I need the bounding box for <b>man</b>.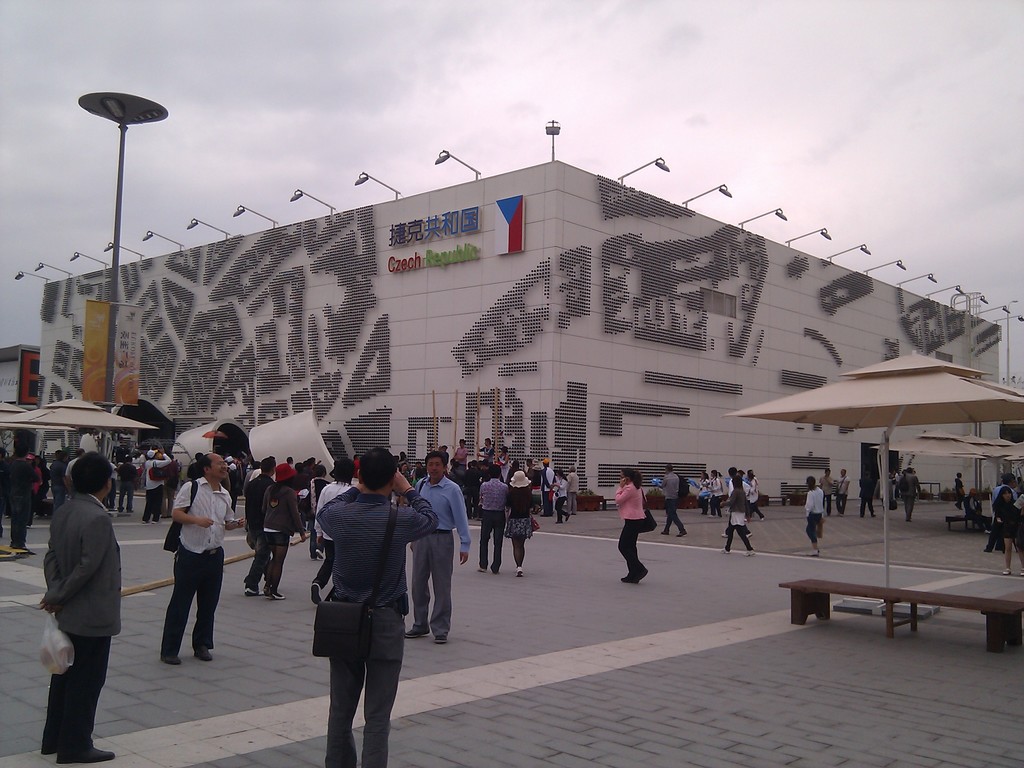
Here it is: 241,452,276,598.
